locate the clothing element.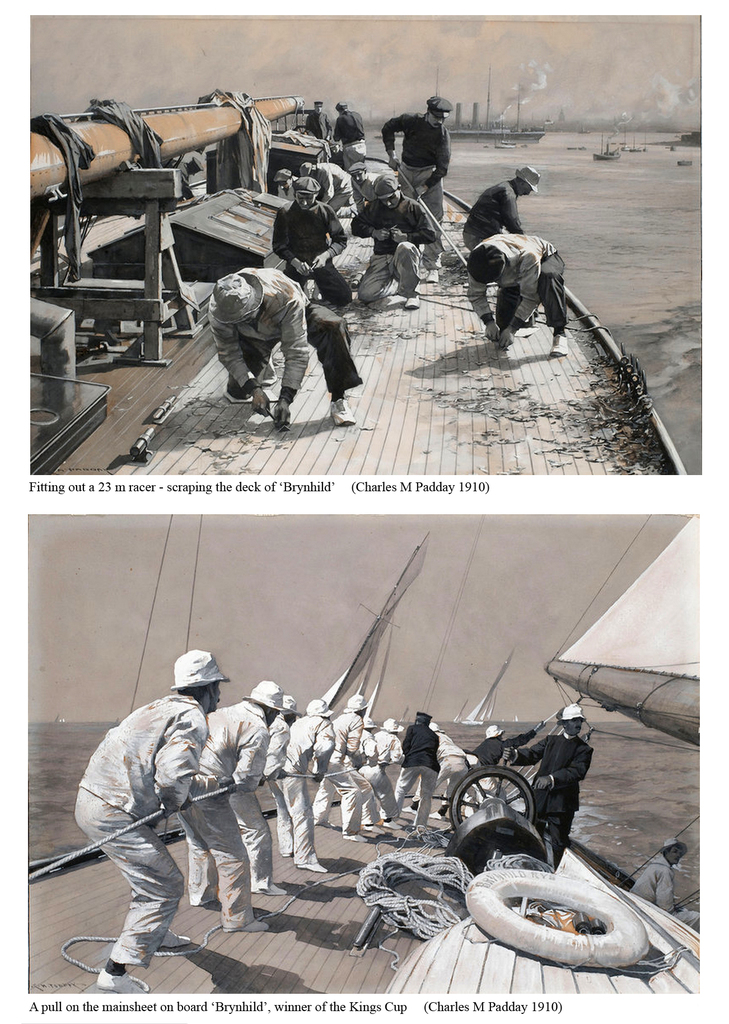
Element bbox: l=272, t=195, r=348, b=299.
